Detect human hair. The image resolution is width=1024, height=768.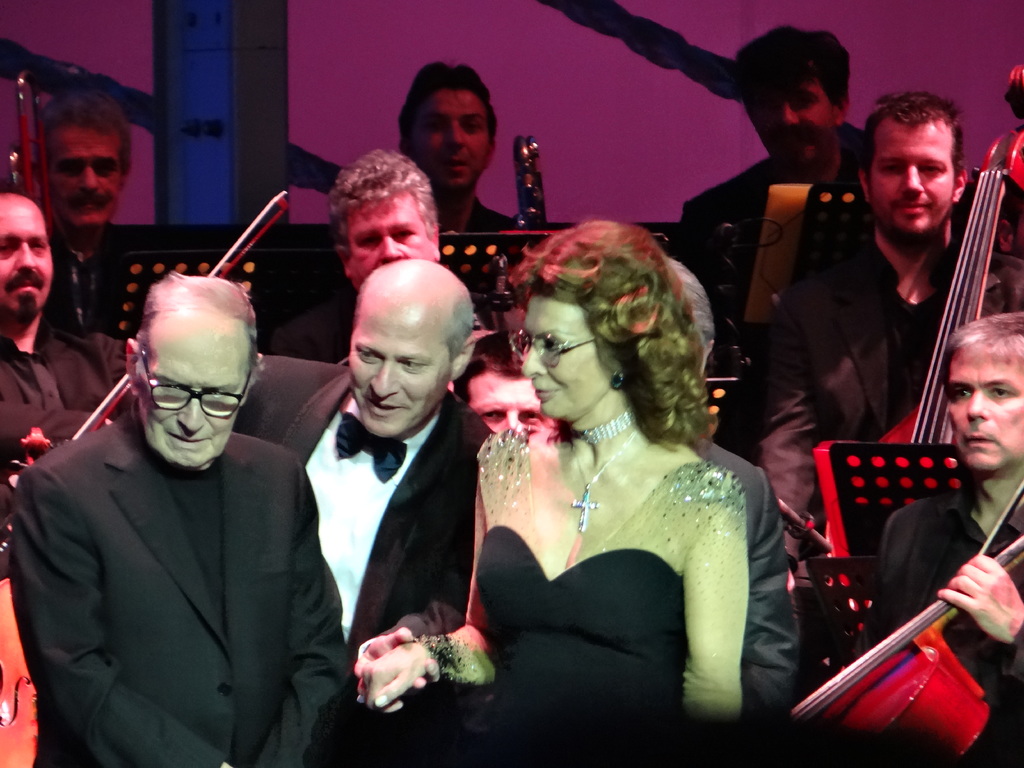
region(864, 94, 962, 180).
